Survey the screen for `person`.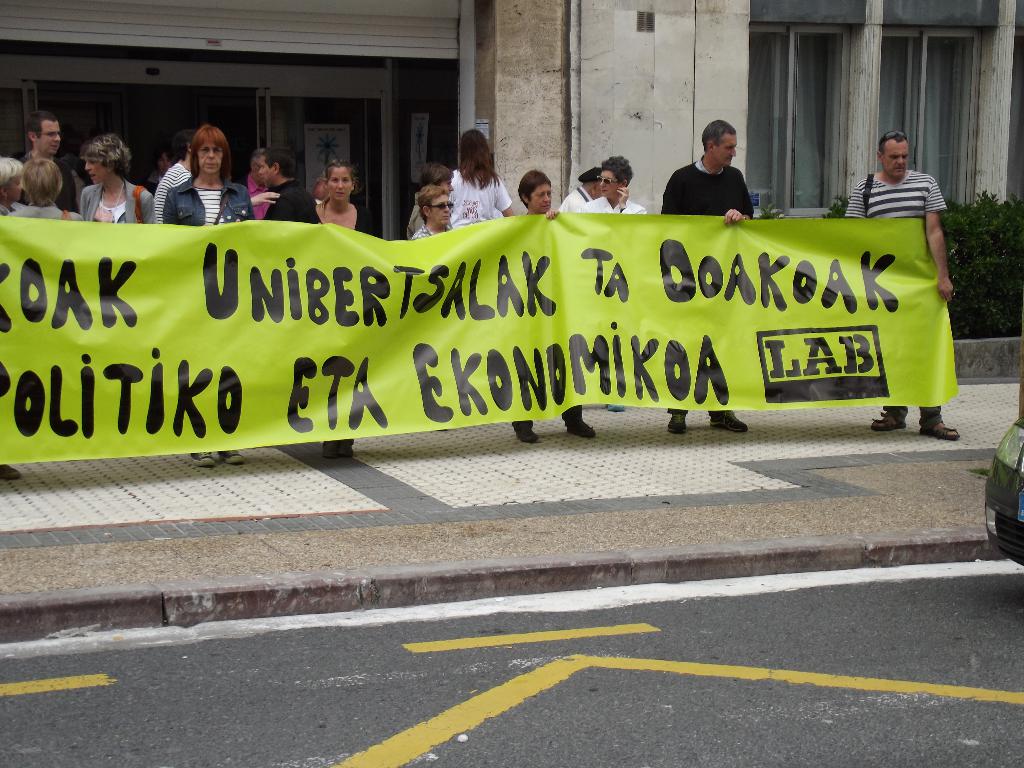
Survey found: (x1=847, y1=134, x2=958, y2=438).
